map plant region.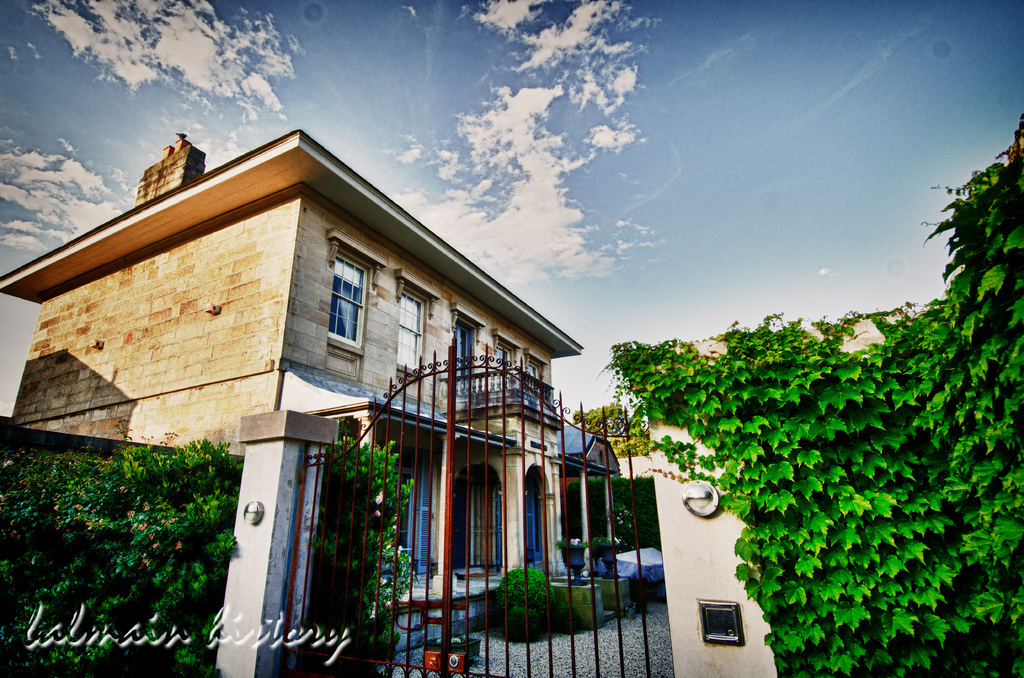
Mapped to (596,533,616,545).
